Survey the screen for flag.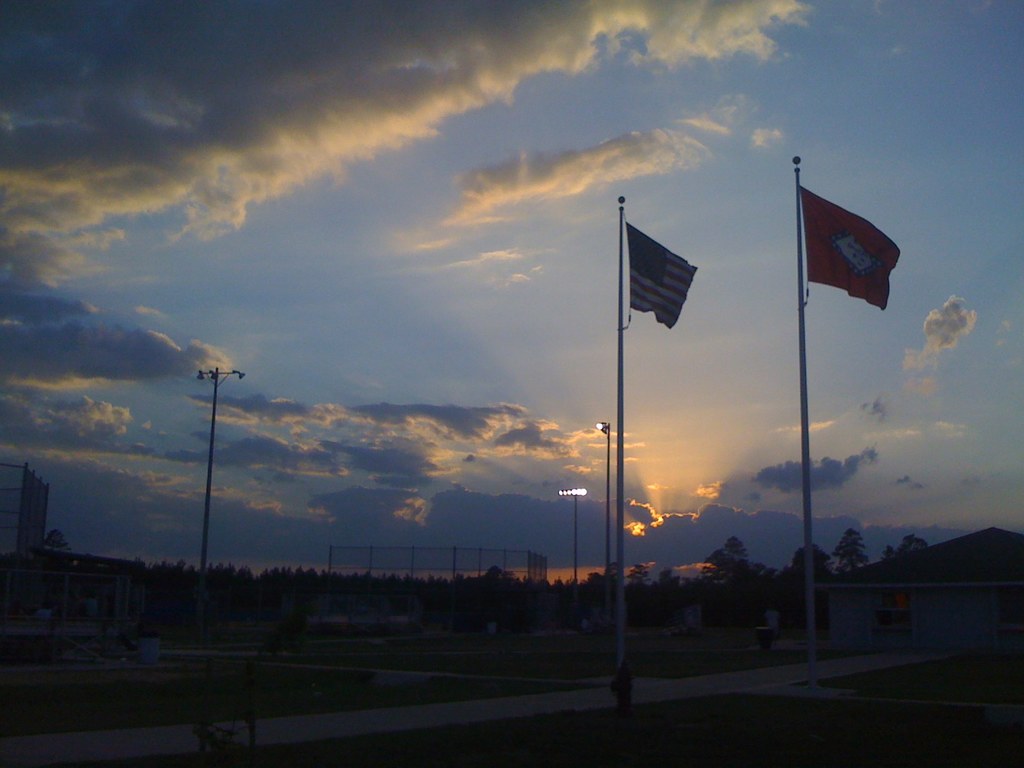
Survey found: select_region(614, 220, 698, 328).
